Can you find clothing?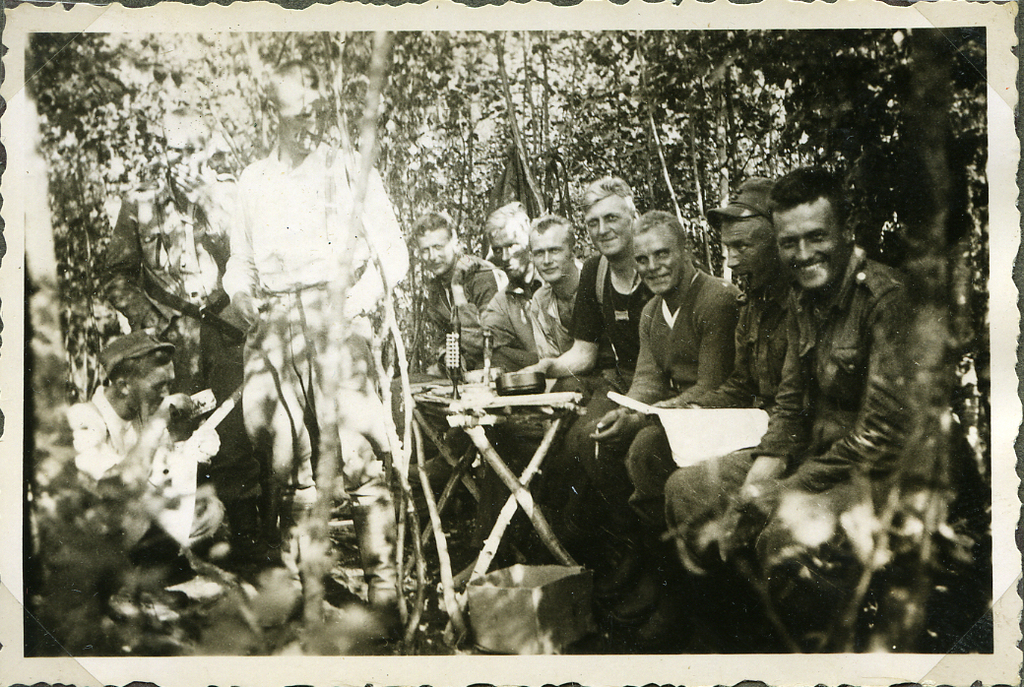
Yes, bounding box: <region>218, 147, 415, 291</region>.
